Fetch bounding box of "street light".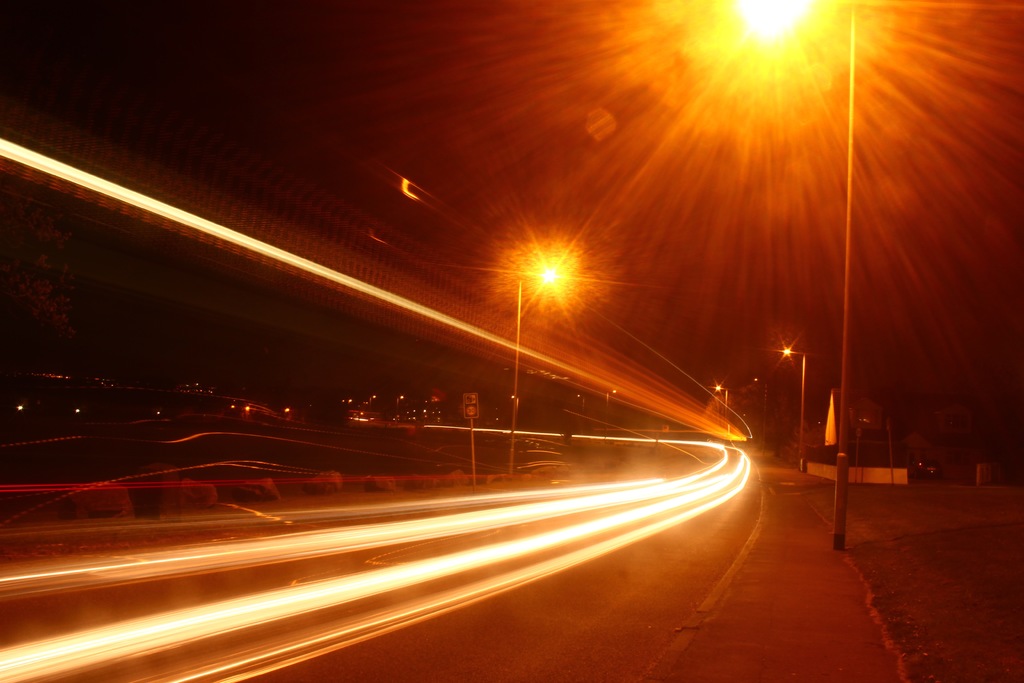
Bbox: crop(507, 394, 525, 424).
